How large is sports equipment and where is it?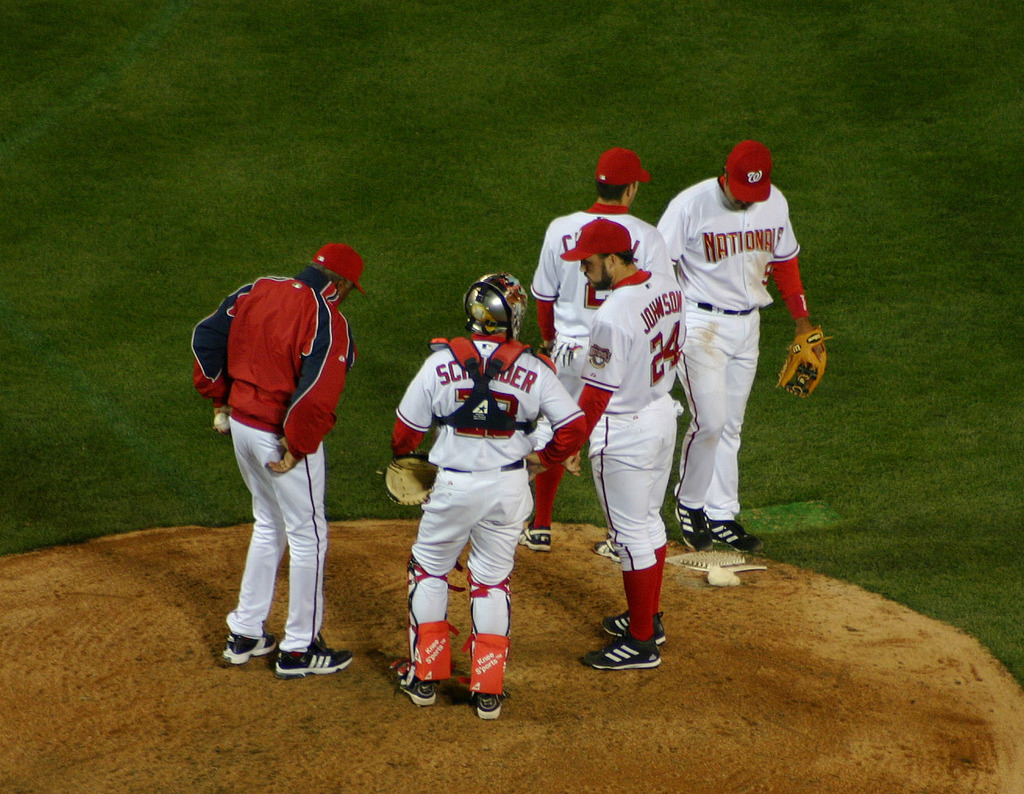
Bounding box: {"left": 575, "top": 632, "right": 659, "bottom": 668}.
